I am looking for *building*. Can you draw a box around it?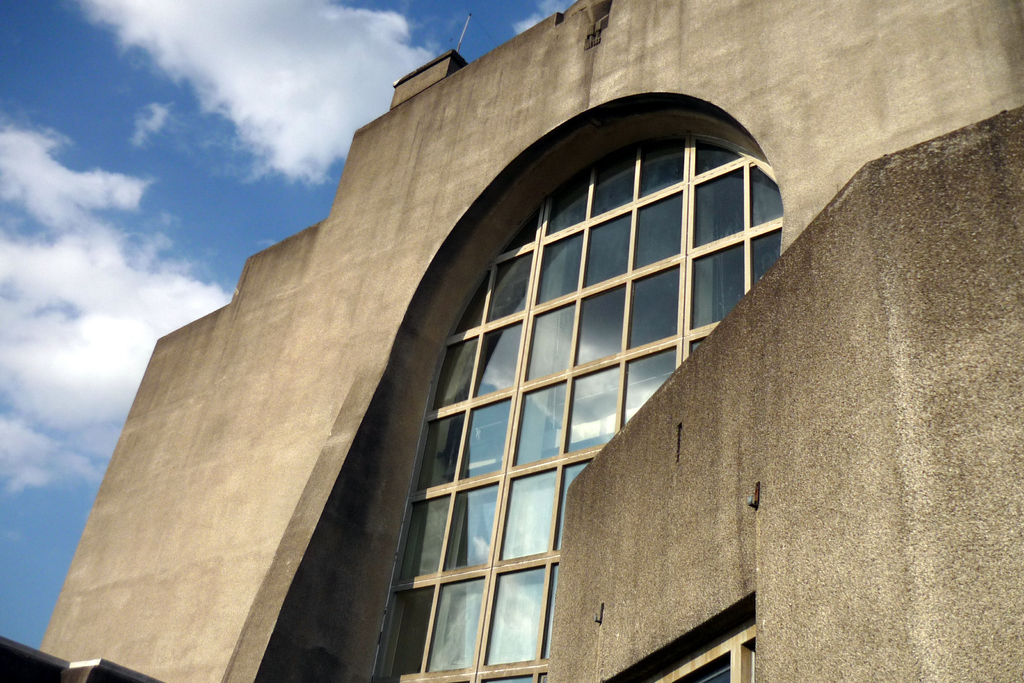
Sure, the bounding box is box(33, 0, 1023, 682).
